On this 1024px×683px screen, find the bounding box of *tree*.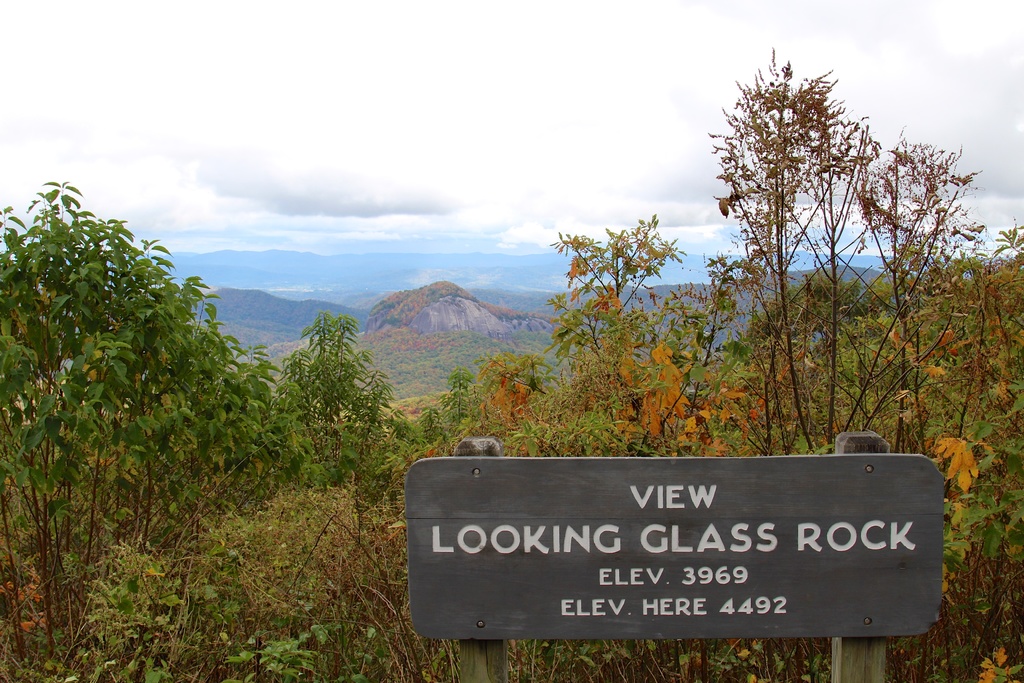
Bounding box: BBox(1, 184, 292, 682).
